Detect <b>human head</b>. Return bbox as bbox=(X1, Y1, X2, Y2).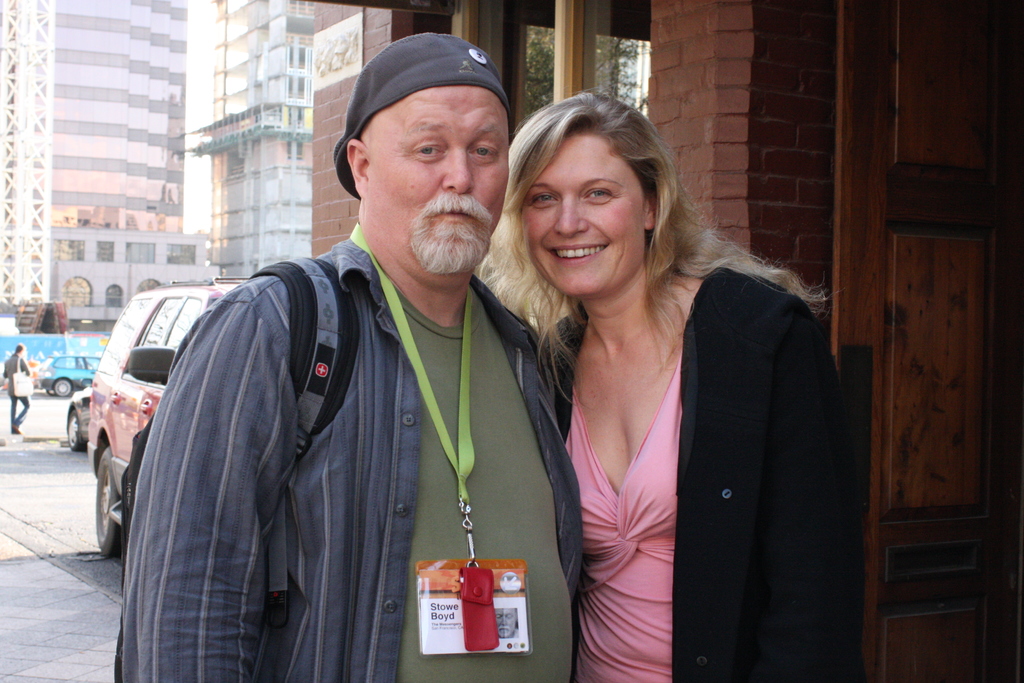
bbox=(513, 95, 668, 303).
